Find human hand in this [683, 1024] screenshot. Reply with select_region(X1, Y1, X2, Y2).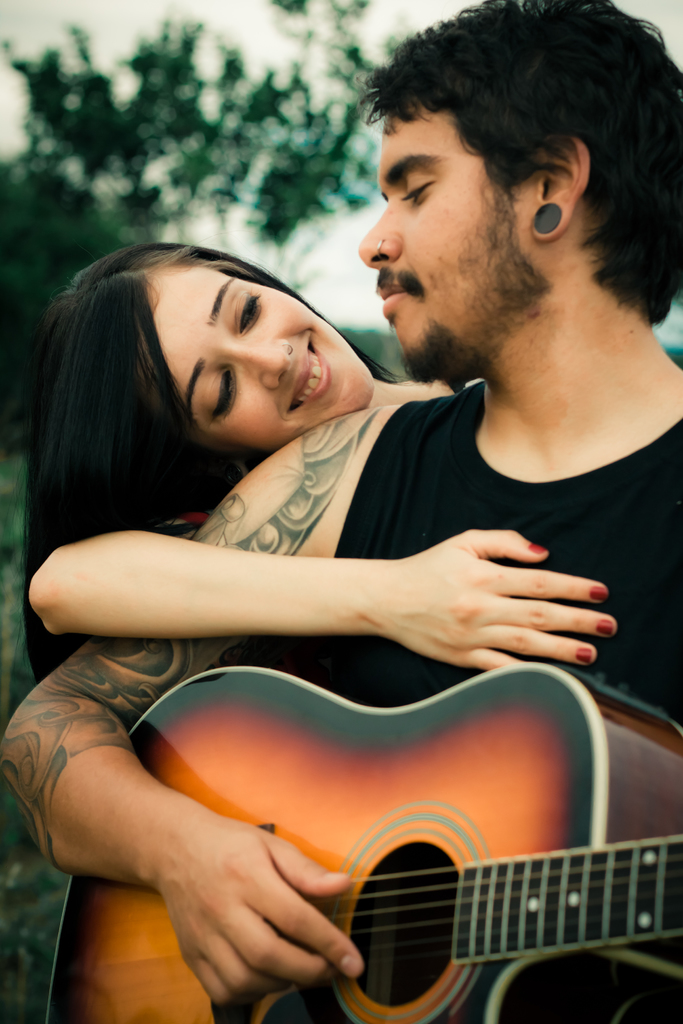
select_region(307, 523, 614, 684).
